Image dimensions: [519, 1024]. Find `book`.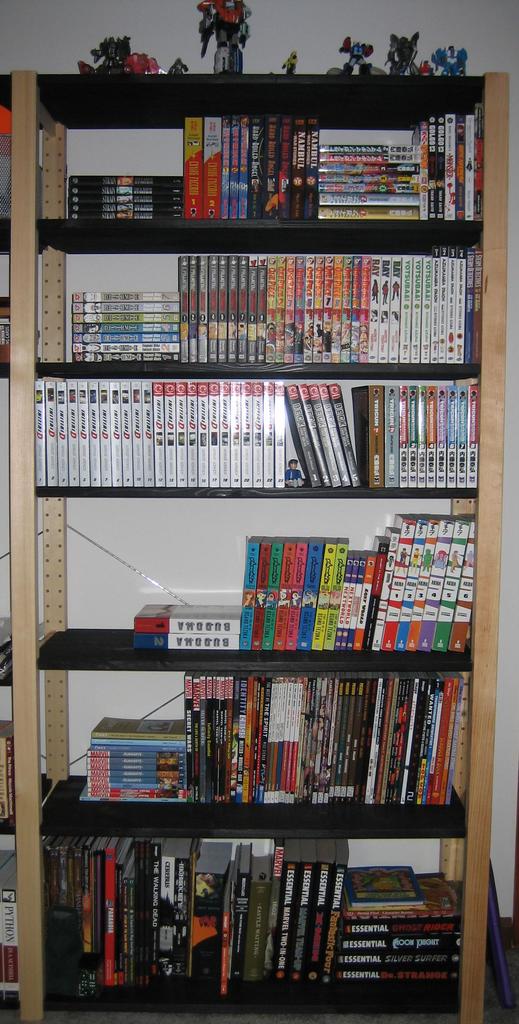
x1=126 y1=627 x2=247 y2=655.
